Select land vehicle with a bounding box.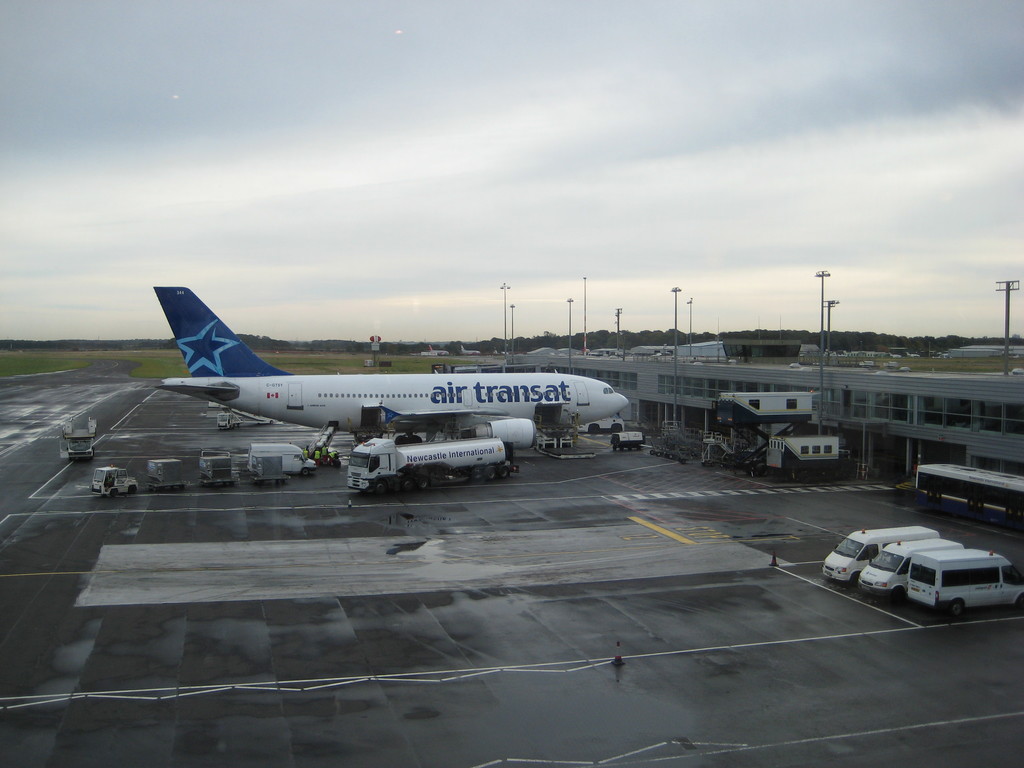
l=88, t=463, r=138, b=495.
